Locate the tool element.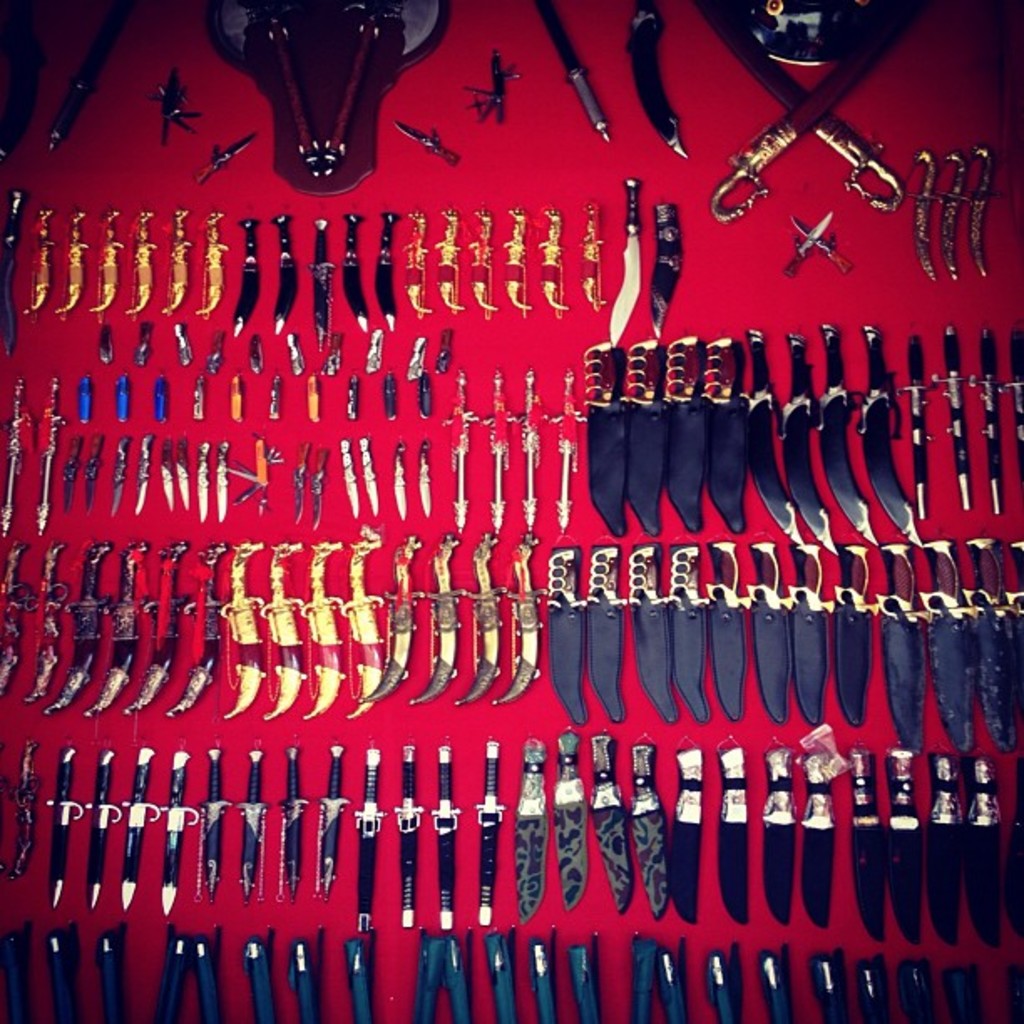
Element bbox: (852, 745, 885, 940).
